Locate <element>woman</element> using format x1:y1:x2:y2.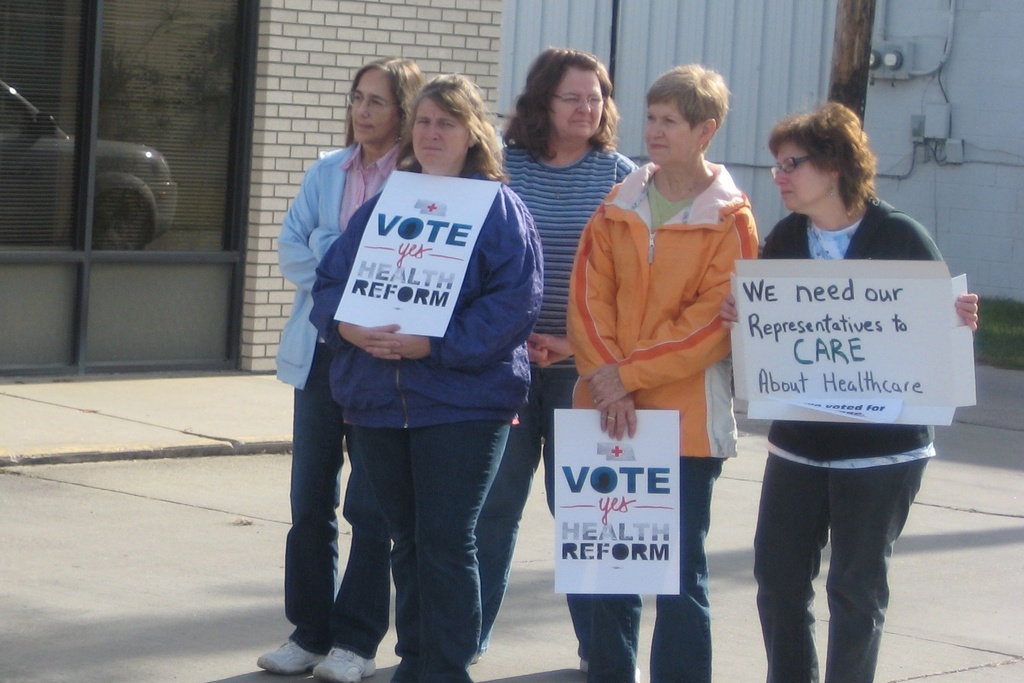
472:44:637:676.
